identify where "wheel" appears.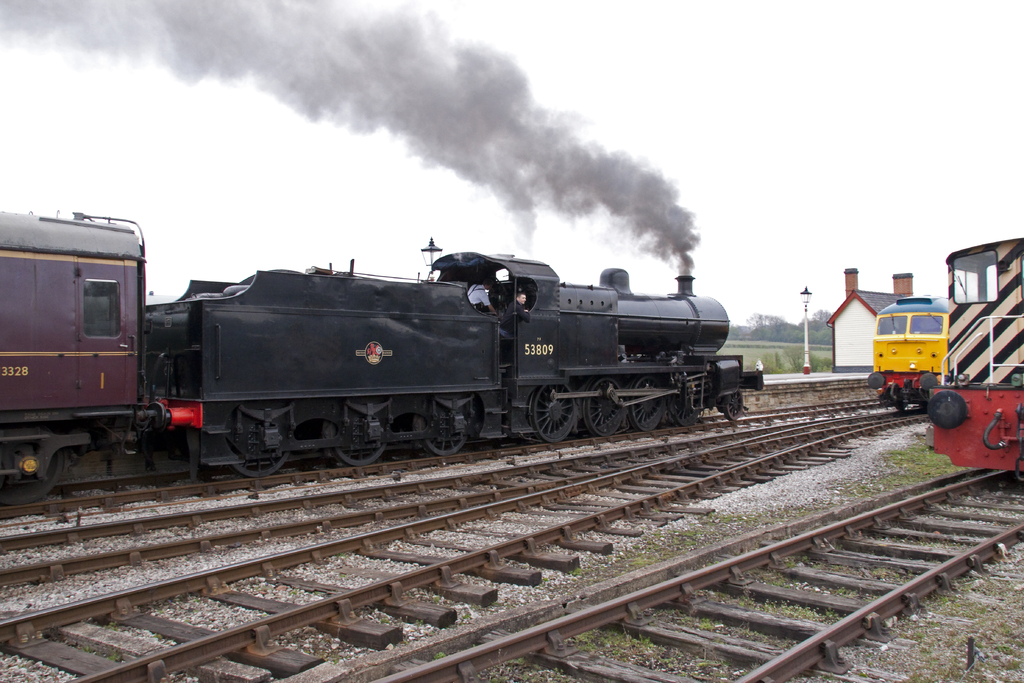
Appears at detection(630, 378, 666, 431).
